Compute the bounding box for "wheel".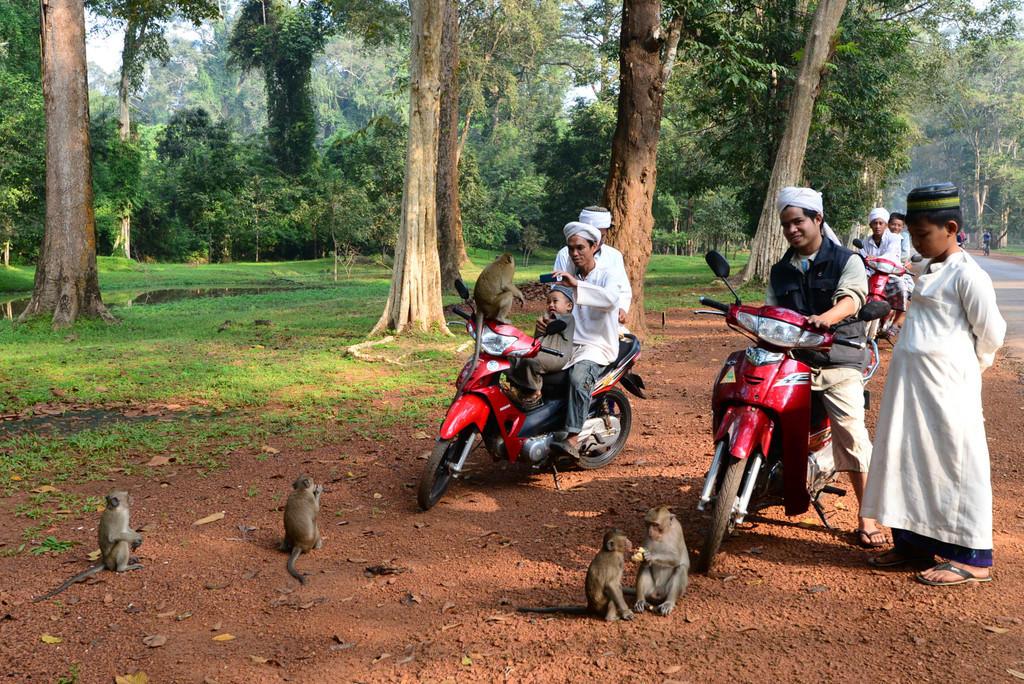
[698, 444, 754, 570].
